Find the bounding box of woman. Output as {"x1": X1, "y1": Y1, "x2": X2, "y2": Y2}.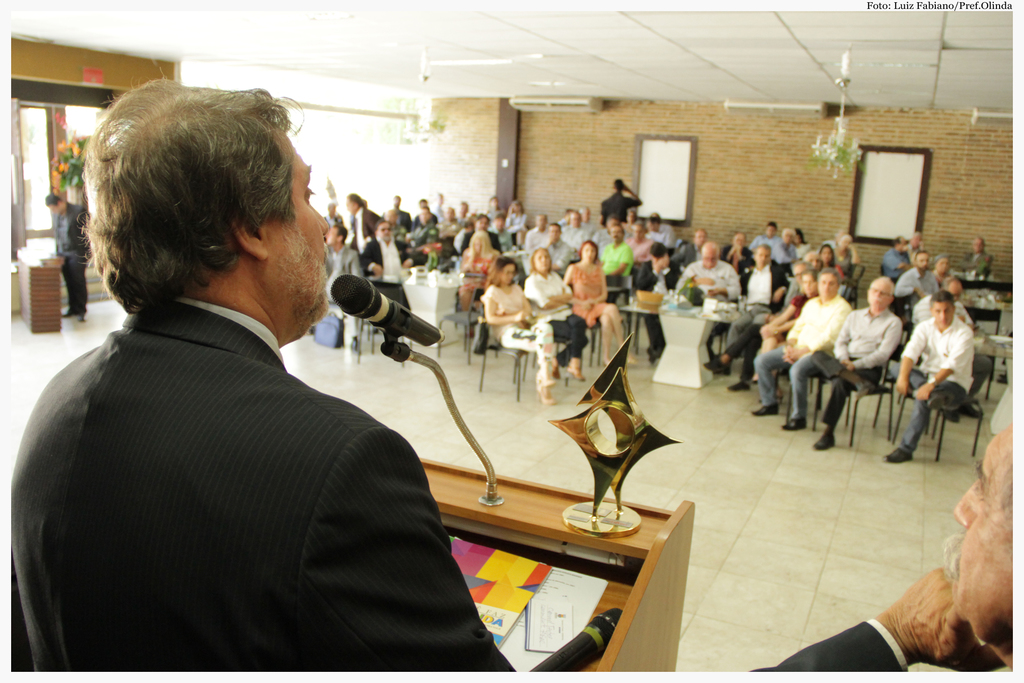
{"x1": 483, "y1": 261, "x2": 564, "y2": 402}.
